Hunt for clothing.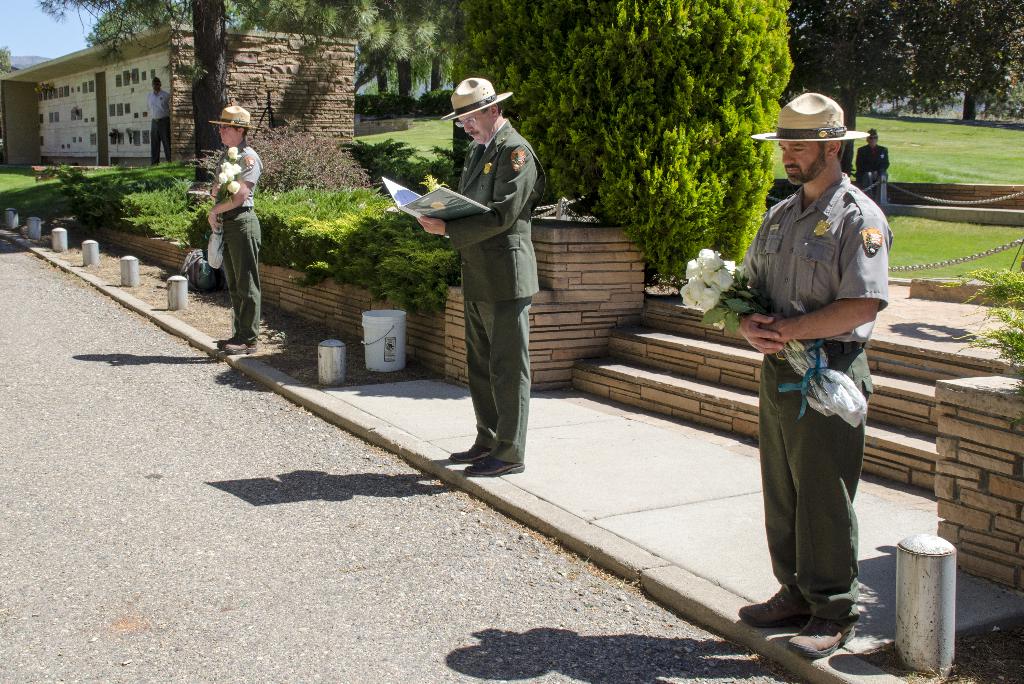
Hunted down at {"x1": 446, "y1": 116, "x2": 543, "y2": 465}.
